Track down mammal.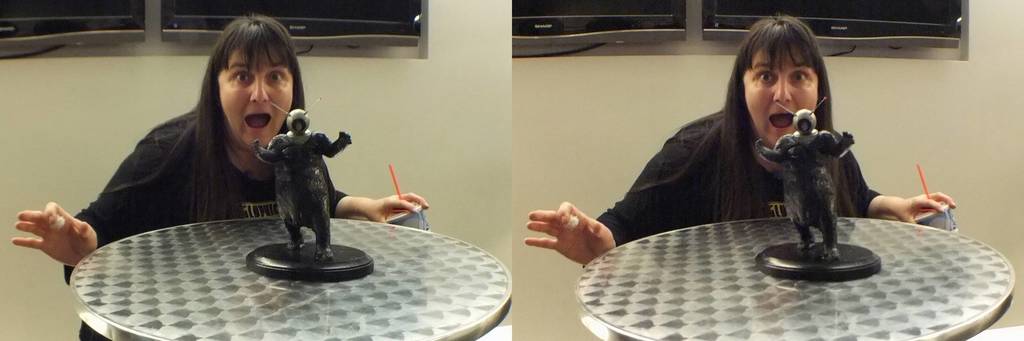
Tracked to detection(545, 63, 914, 255).
